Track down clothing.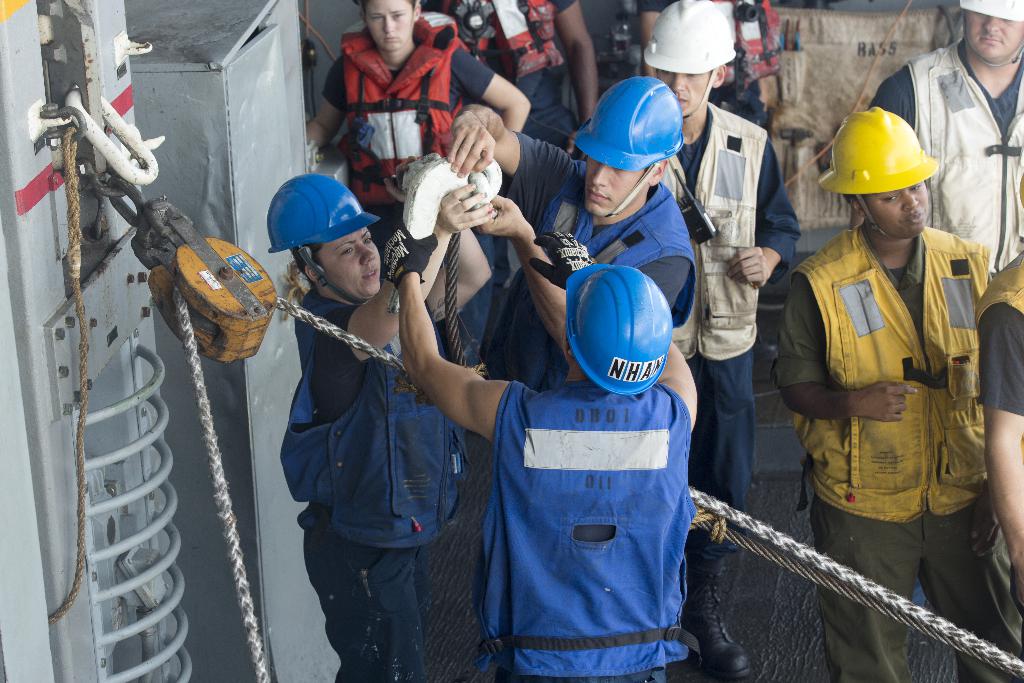
Tracked to 316,21,477,180.
